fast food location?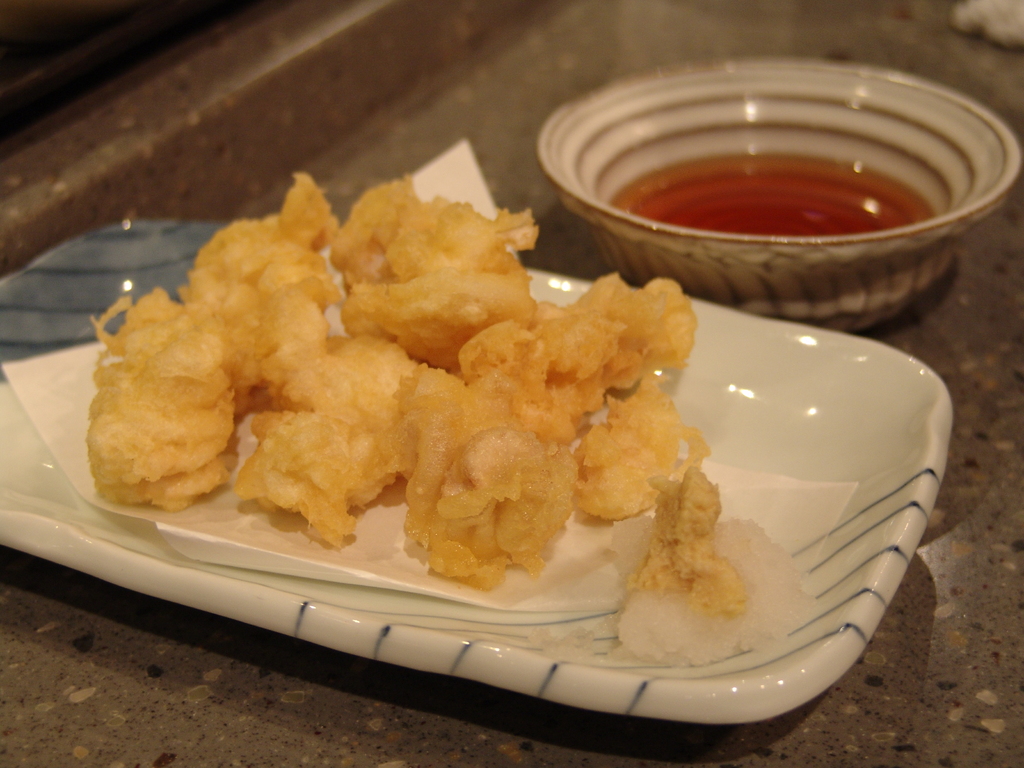
<box>64,192,783,630</box>
